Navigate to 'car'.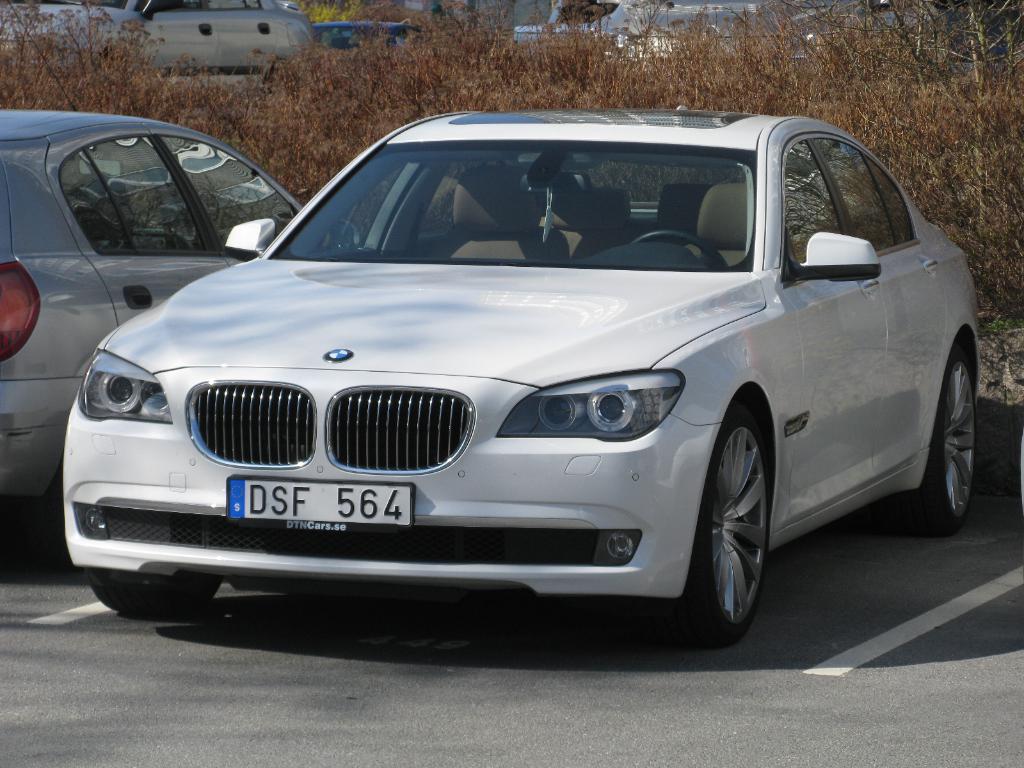
Navigation target: {"x1": 0, "y1": 0, "x2": 324, "y2": 101}.
